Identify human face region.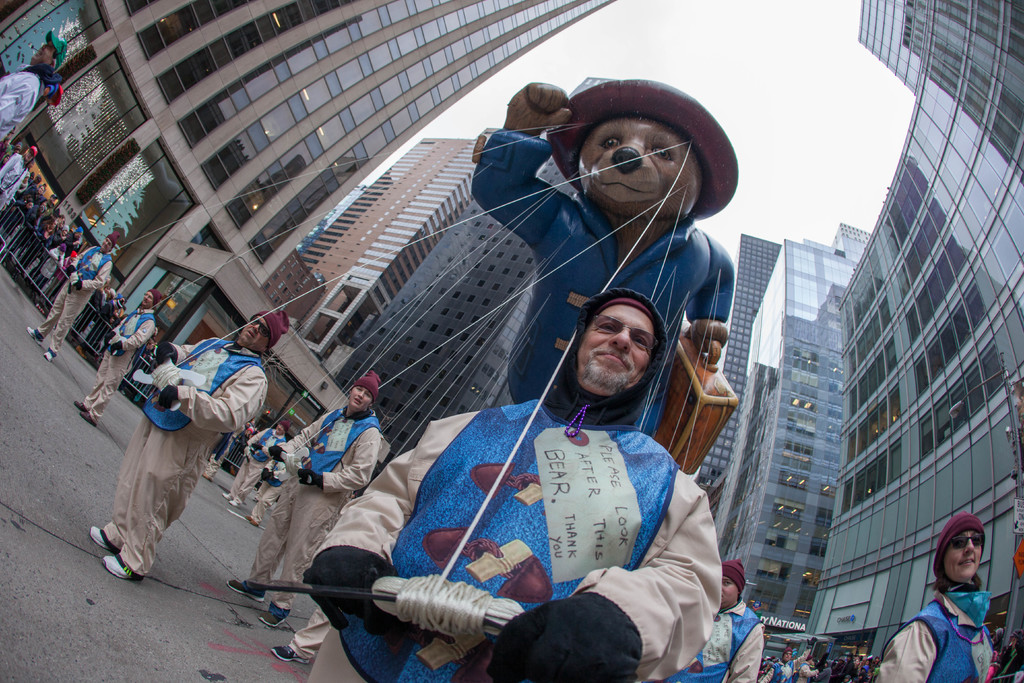
Region: bbox(243, 316, 267, 341).
